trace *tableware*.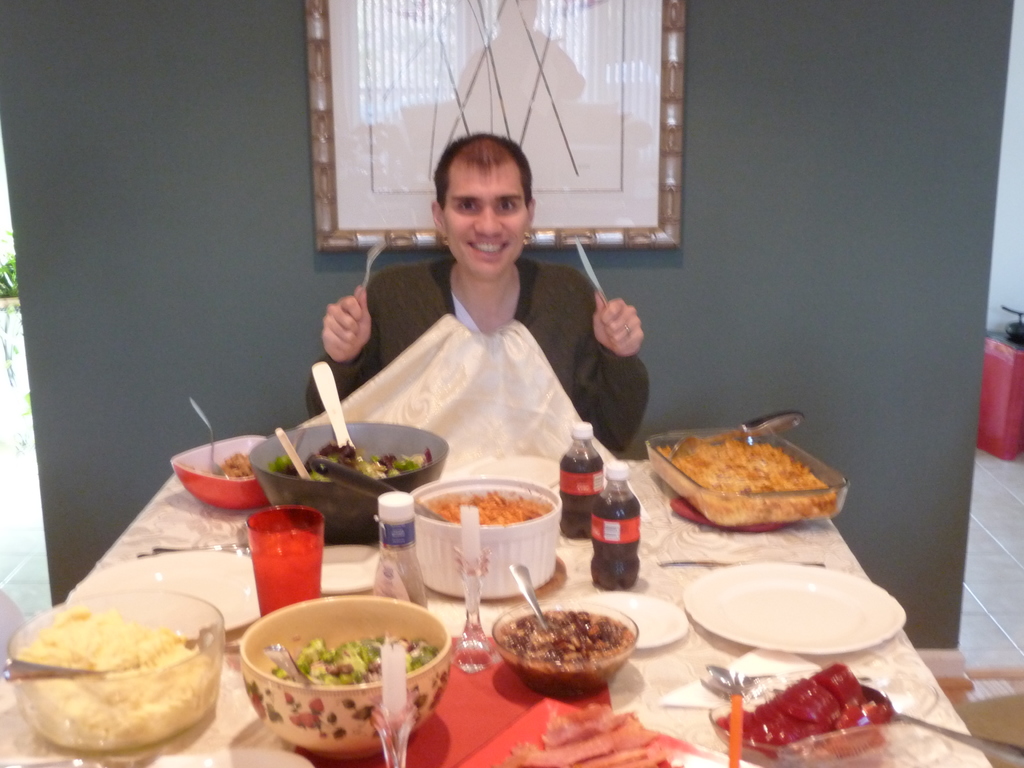
Traced to {"left": 450, "top": 454, "right": 569, "bottom": 512}.
